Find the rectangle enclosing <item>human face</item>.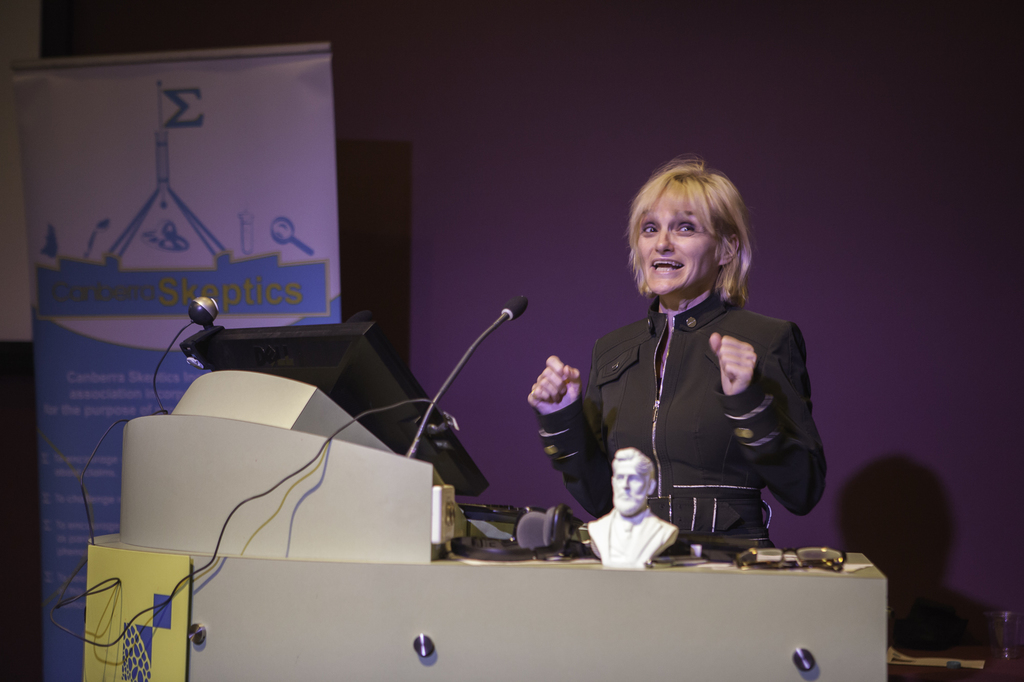
<bbox>612, 462, 646, 504</bbox>.
